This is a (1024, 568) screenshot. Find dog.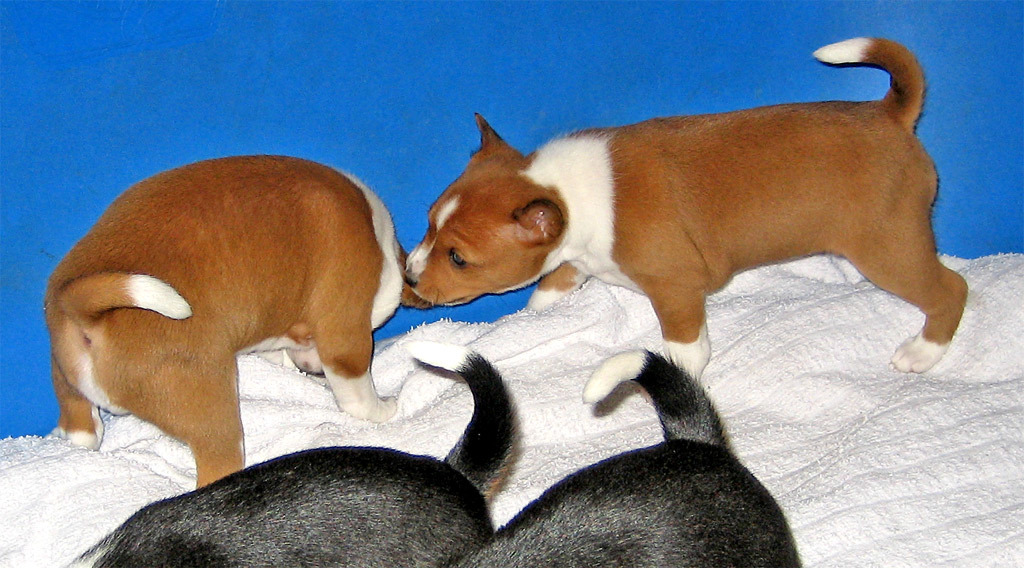
Bounding box: <region>54, 337, 525, 567</region>.
